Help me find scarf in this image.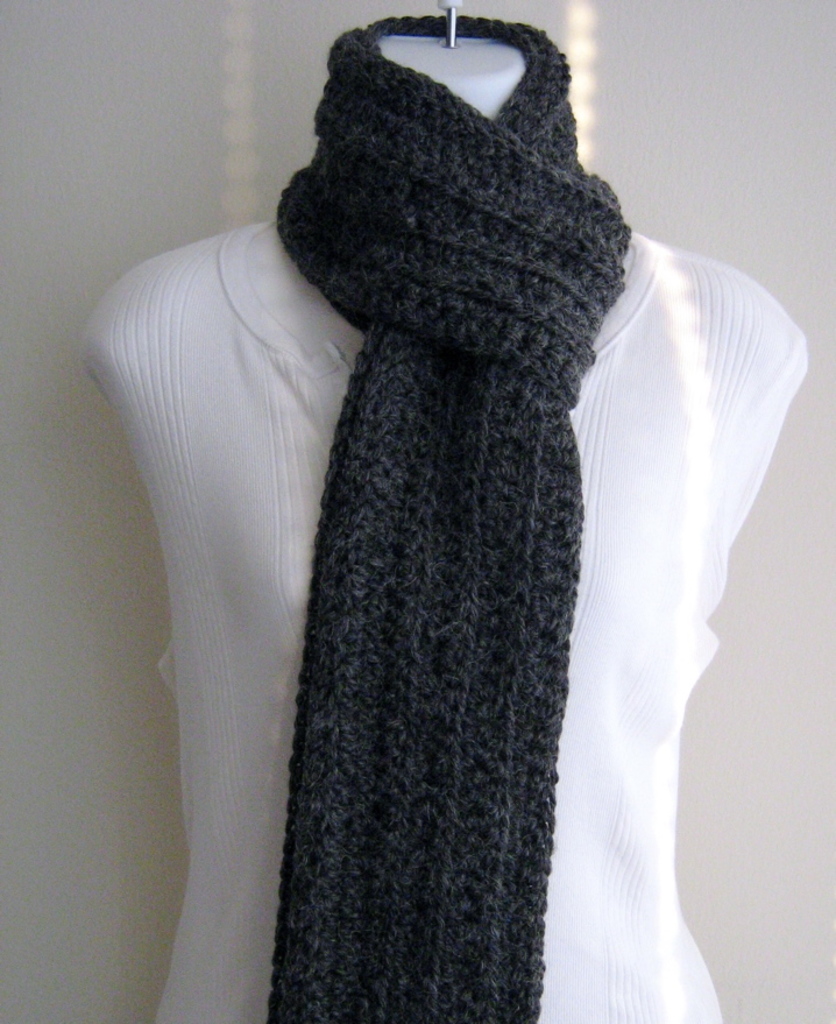
Found it: [left=271, top=9, right=631, bottom=1023].
